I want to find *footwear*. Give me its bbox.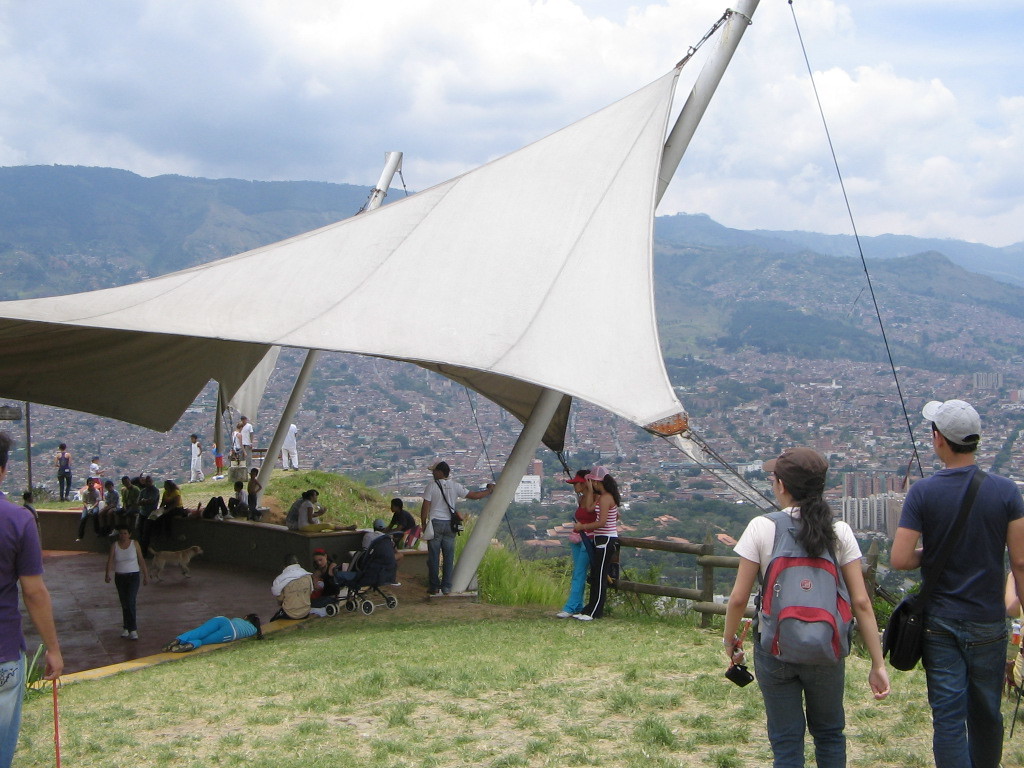
x1=120 y1=629 x2=126 y2=637.
